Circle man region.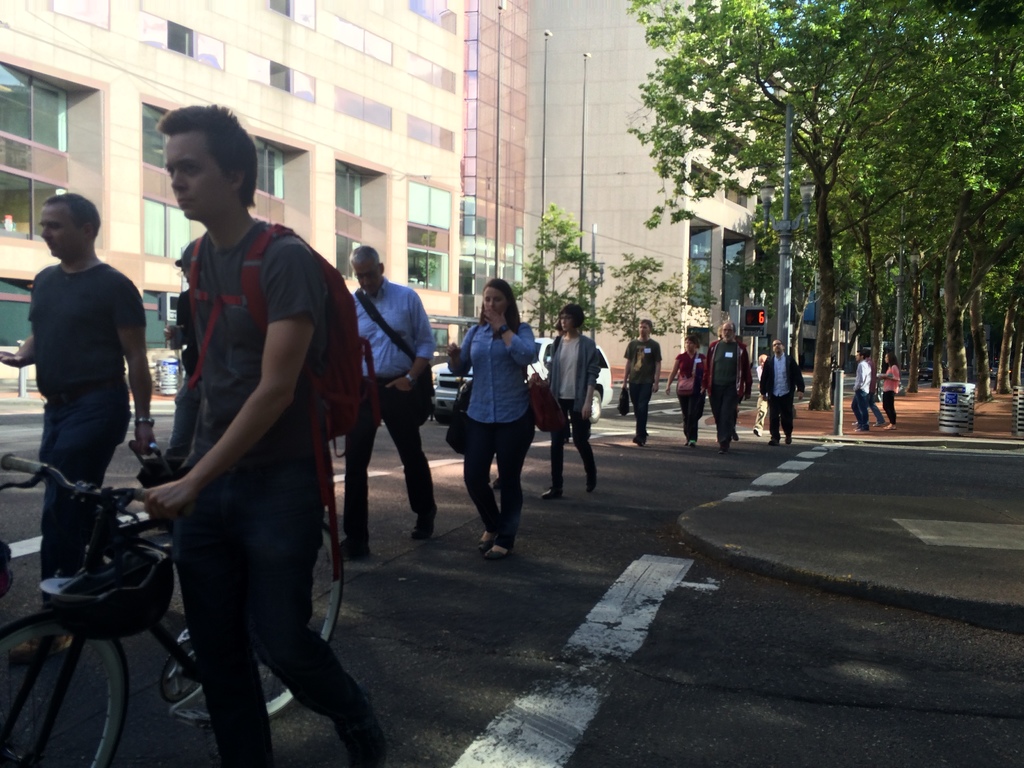
Region: (left=622, top=318, right=667, bottom=444).
